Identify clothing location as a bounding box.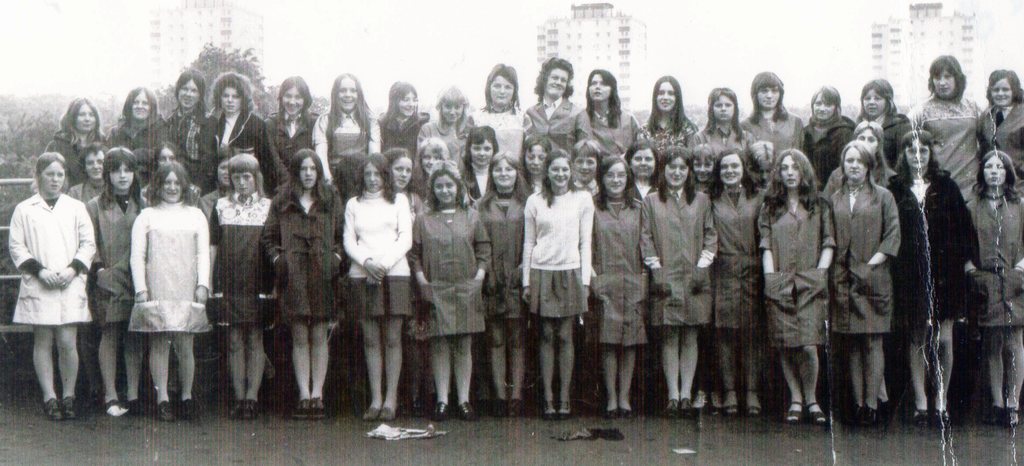
left=202, top=106, right=267, bottom=175.
